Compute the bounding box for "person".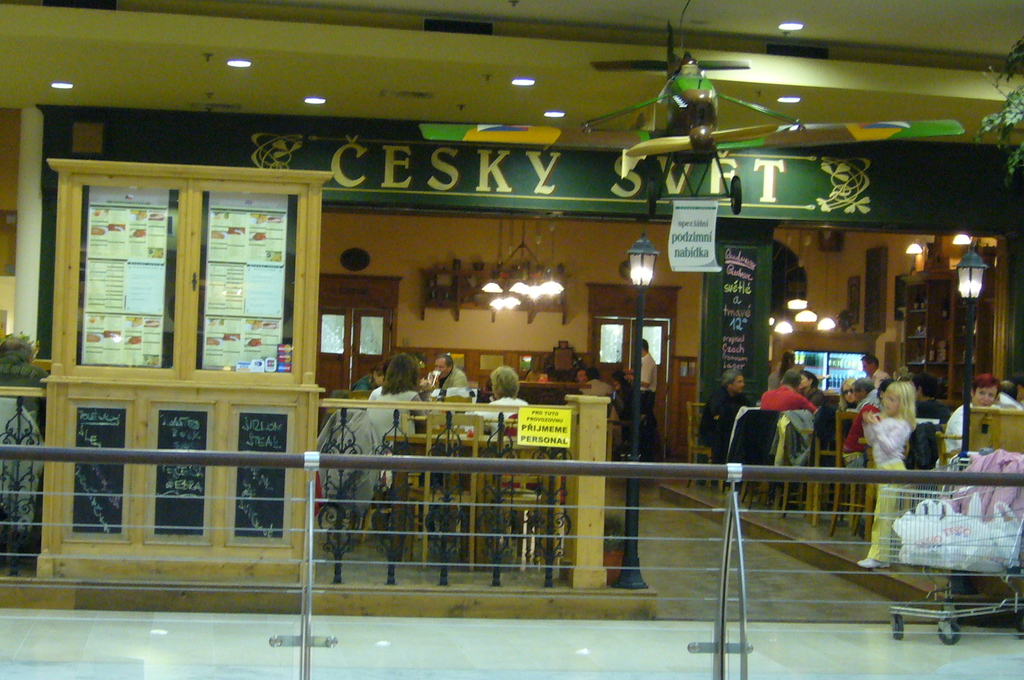
region(625, 337, 662, 446).
